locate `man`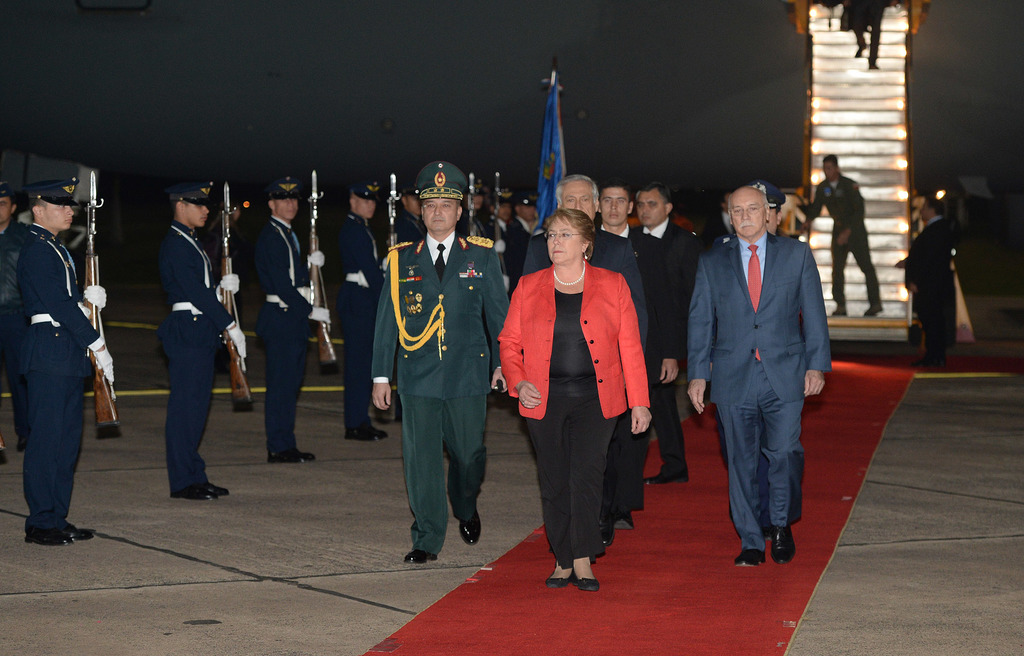
(394, 182, 430, 247)
